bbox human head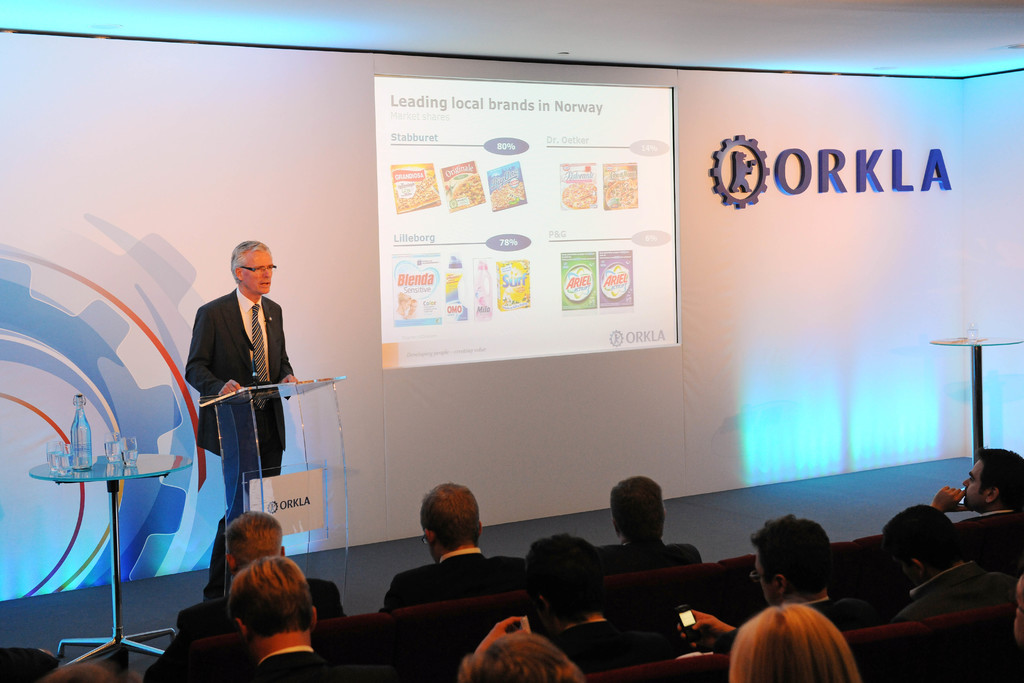
bbox(961, 447, 1023, 511)
